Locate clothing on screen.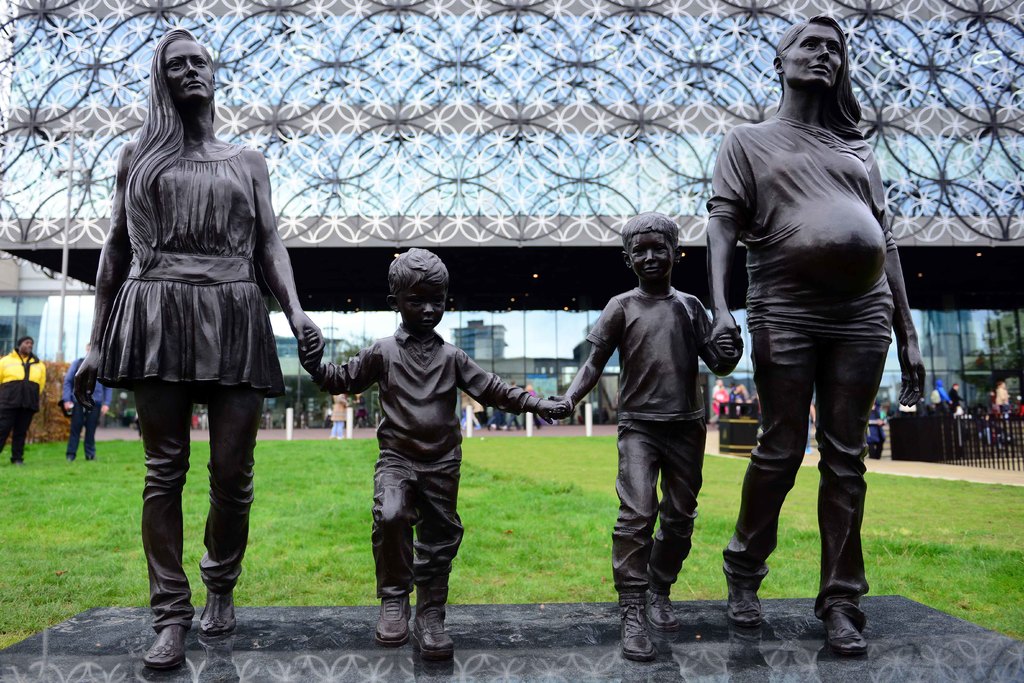
On screen at {"x1": 0, "y1": 343, "x2": 48, "y2": 462}.
